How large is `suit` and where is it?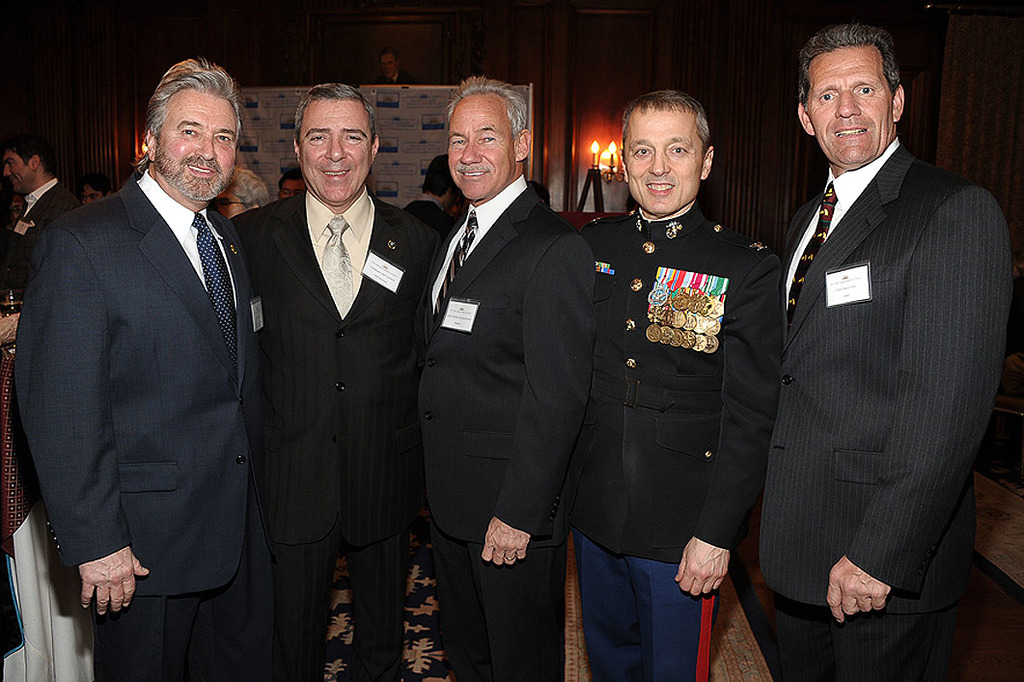
Bounding box: 399,168,597,681.
